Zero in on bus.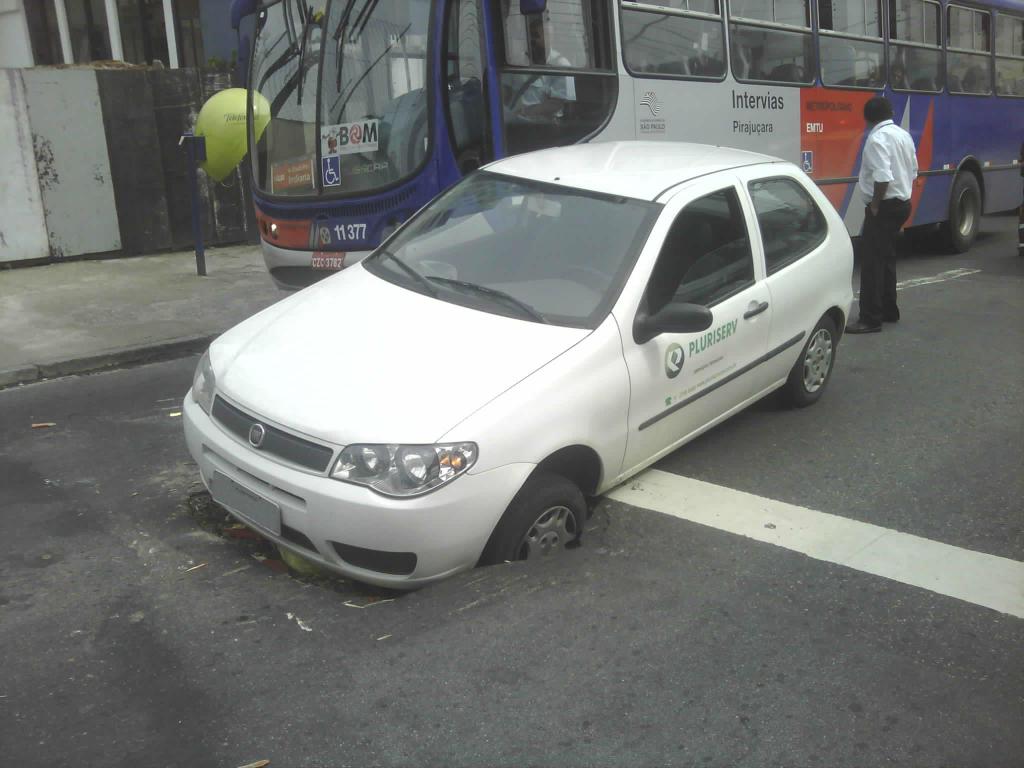
Zeroed in: (223, 0, 1023, 294).
